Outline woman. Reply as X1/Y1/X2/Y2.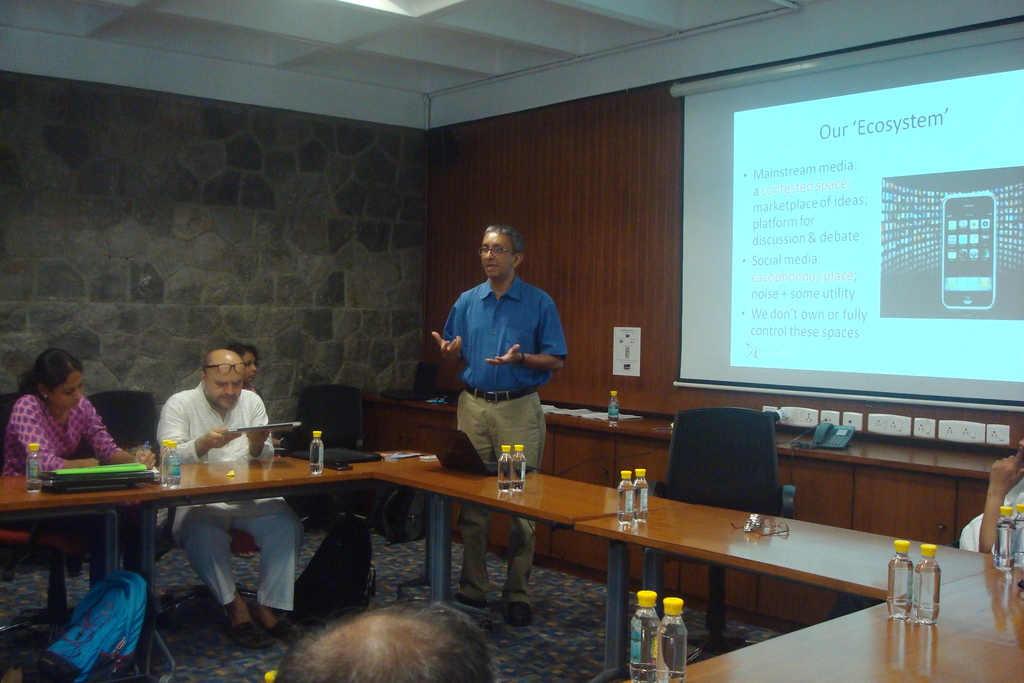
229/342/259/395.
